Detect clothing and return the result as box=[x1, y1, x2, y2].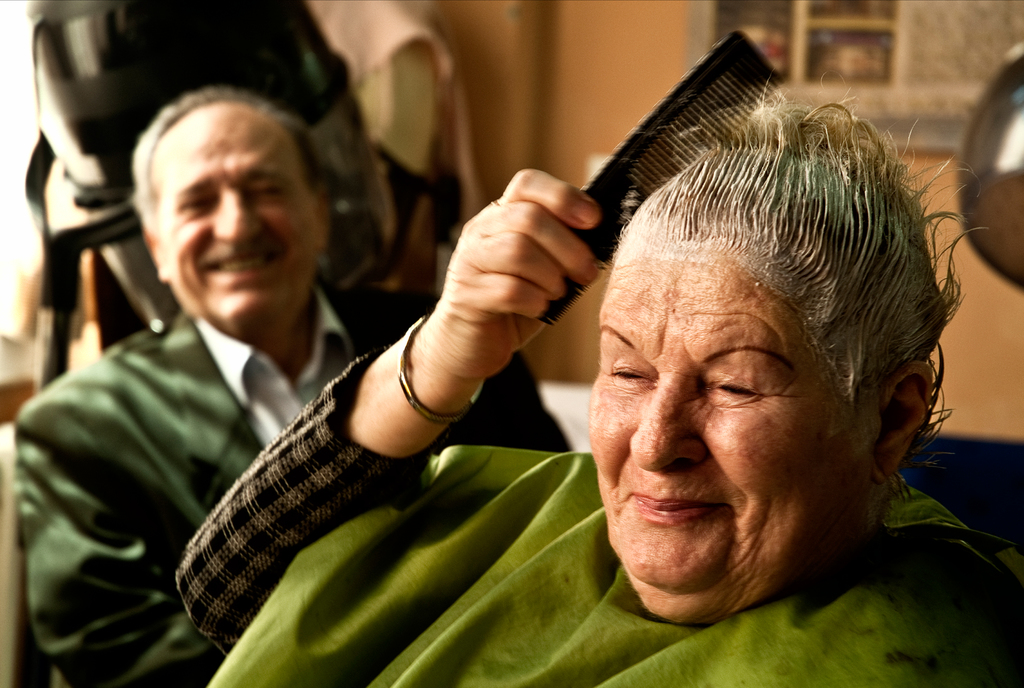
box=[13, 308, 583, 687].
